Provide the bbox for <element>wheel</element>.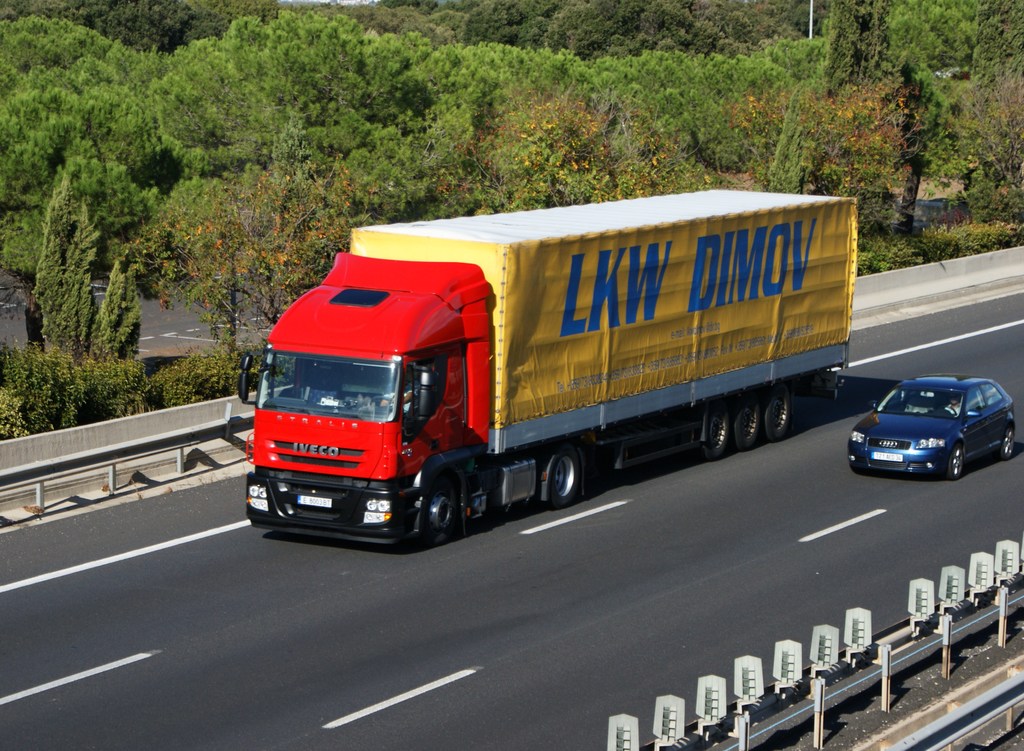
<bbox>946, 446, 964, 479</bbox>.
